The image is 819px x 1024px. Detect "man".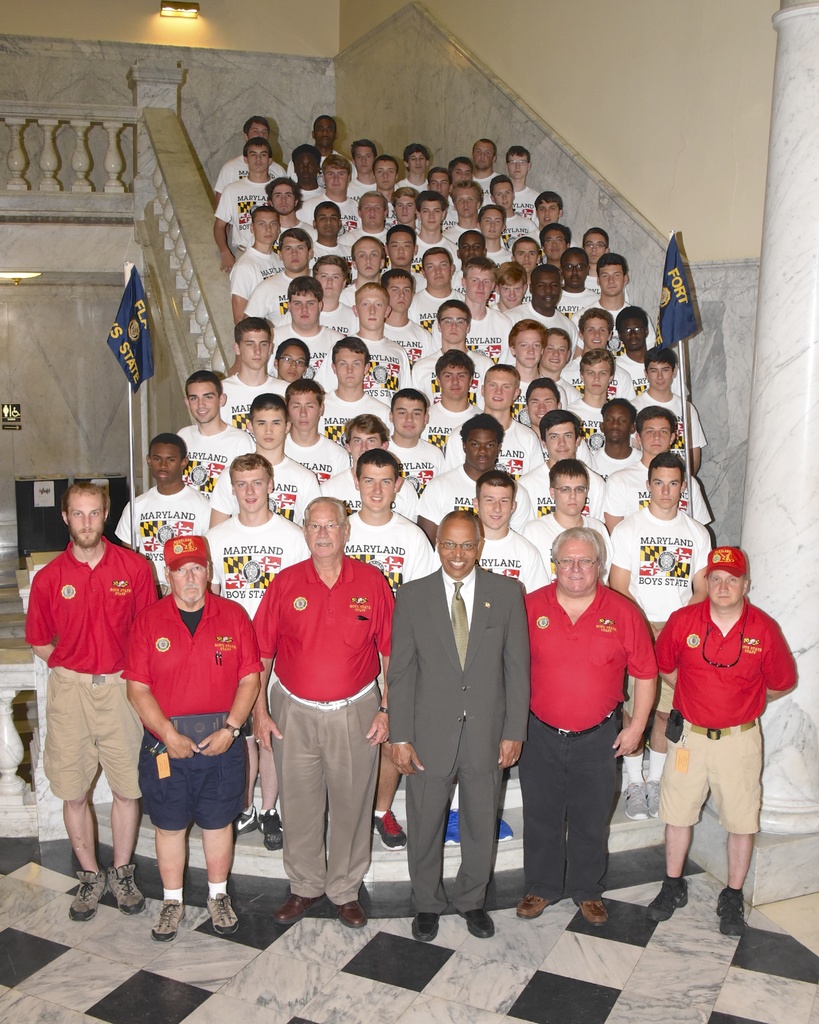
Detection: locate(575, 256, 663, 362).
